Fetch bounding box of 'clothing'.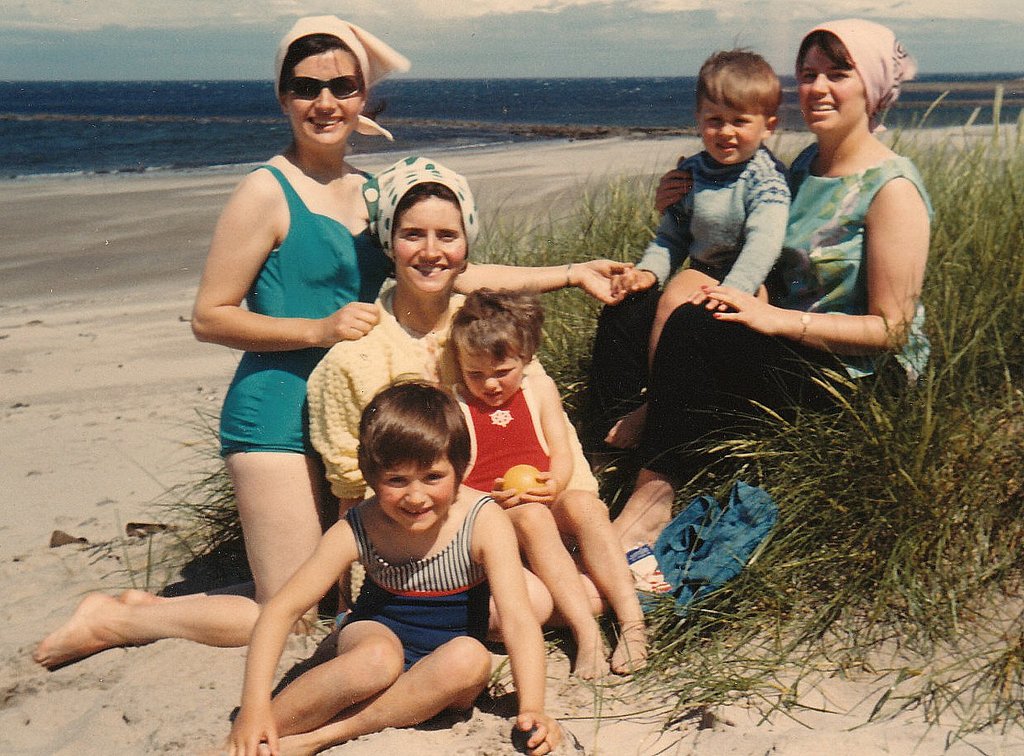
Bbox: 299 288 597 507.
